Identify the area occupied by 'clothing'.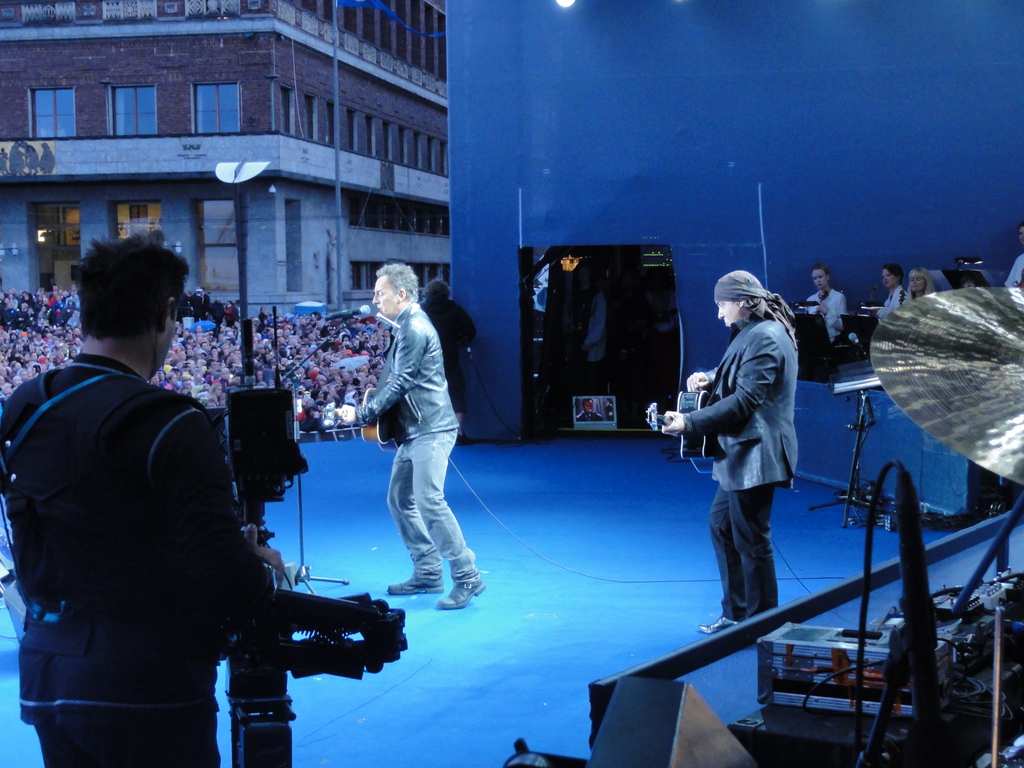
Area: [left=5, top=239, right=286, bottom=758].
